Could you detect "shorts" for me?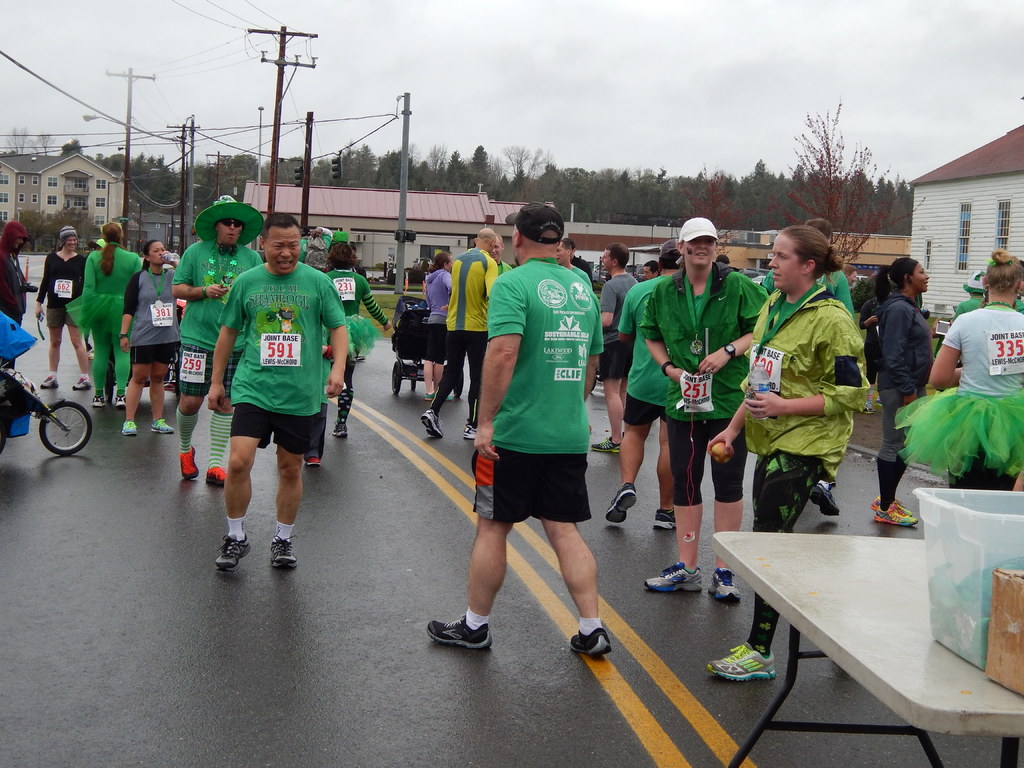
Detection result: x1=671 y1=415 x2=752 y2=505.
